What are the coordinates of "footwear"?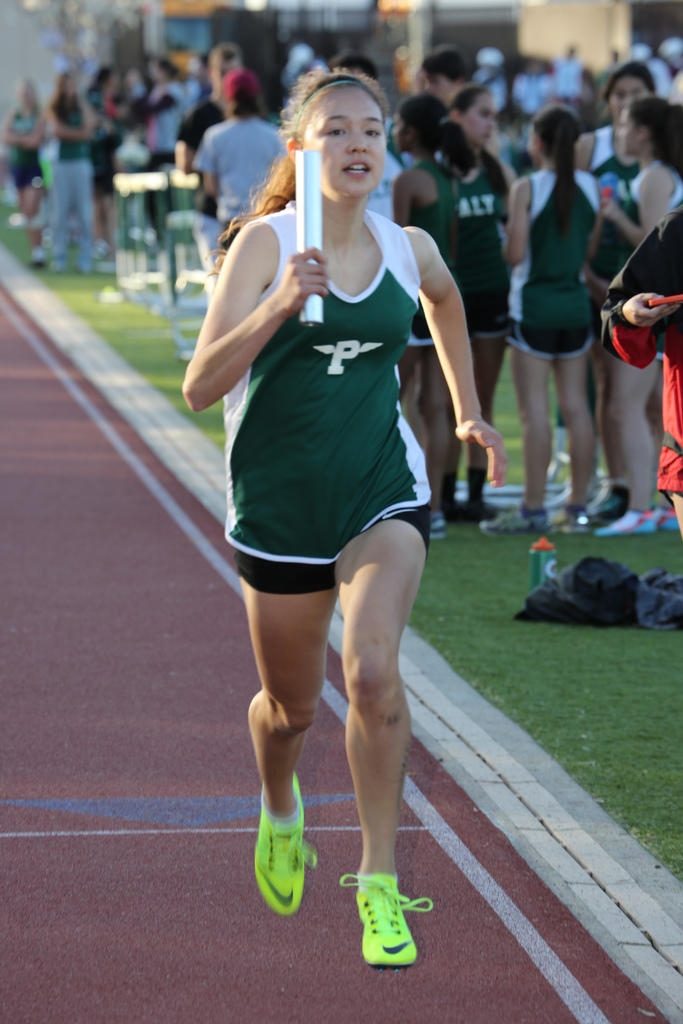
Rect(341, 868, 437, 972).
